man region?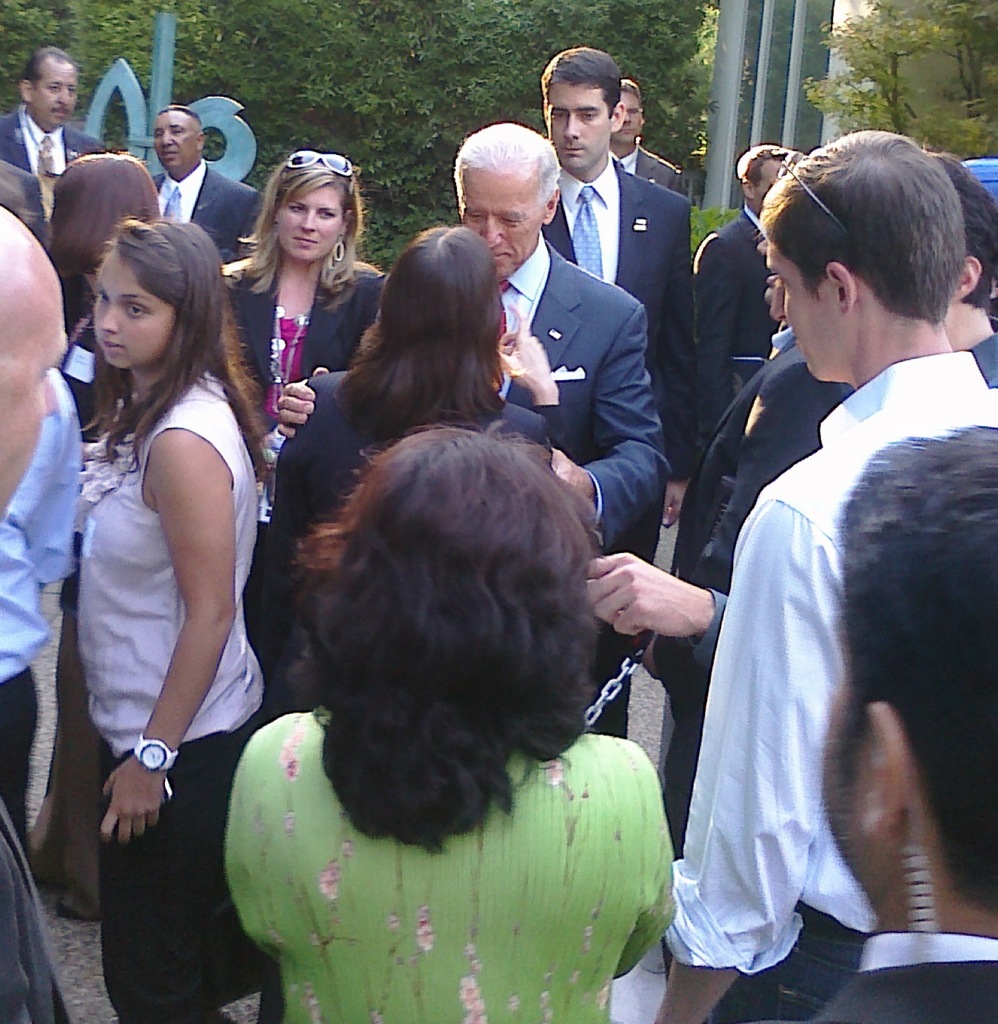
{"x1": 539, "y1": 42, "x2": 698, "y2": 481}
